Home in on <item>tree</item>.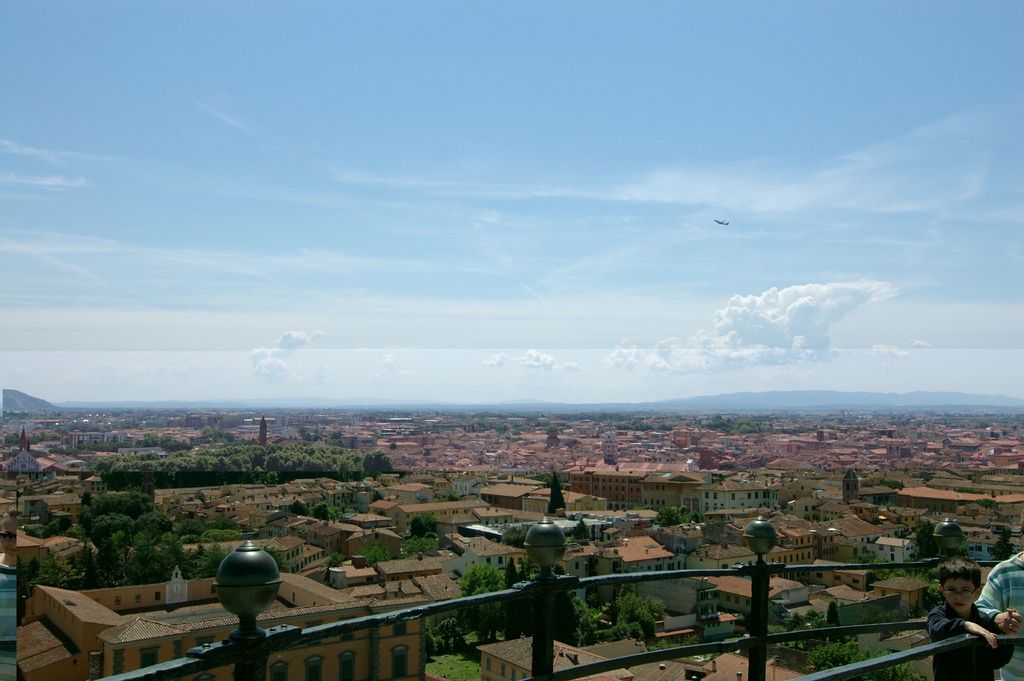
Homed in at rect(187, 514, 204, 532).
